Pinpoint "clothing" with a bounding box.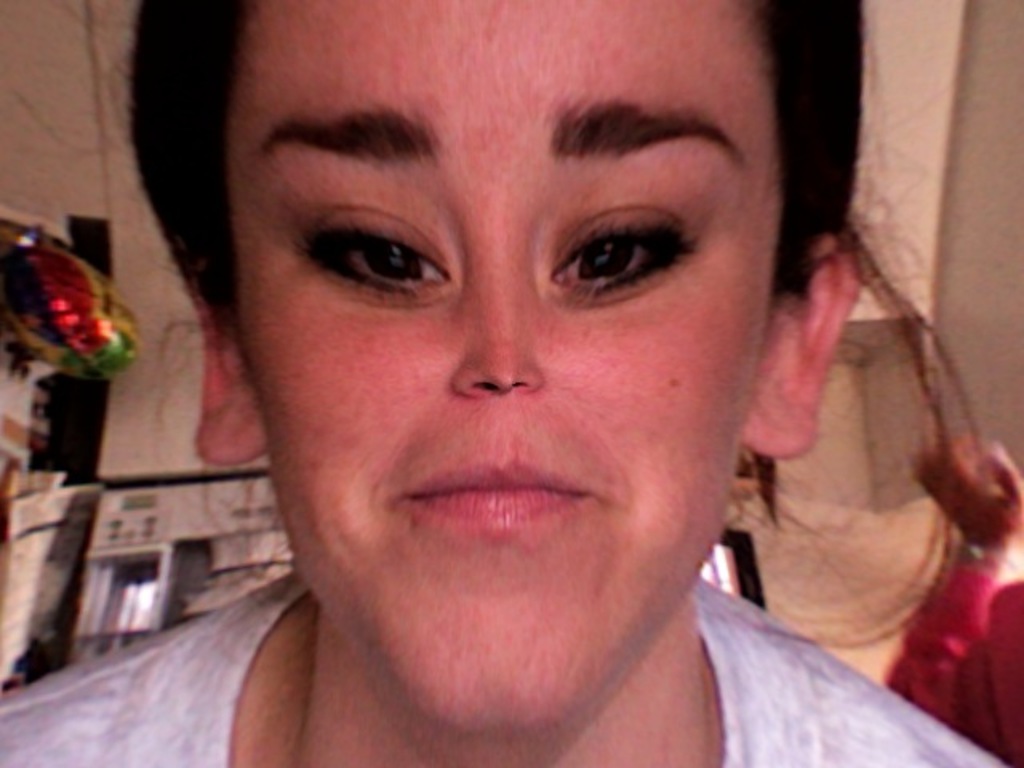
left=0, top=576, right=1008, bottom=766.
